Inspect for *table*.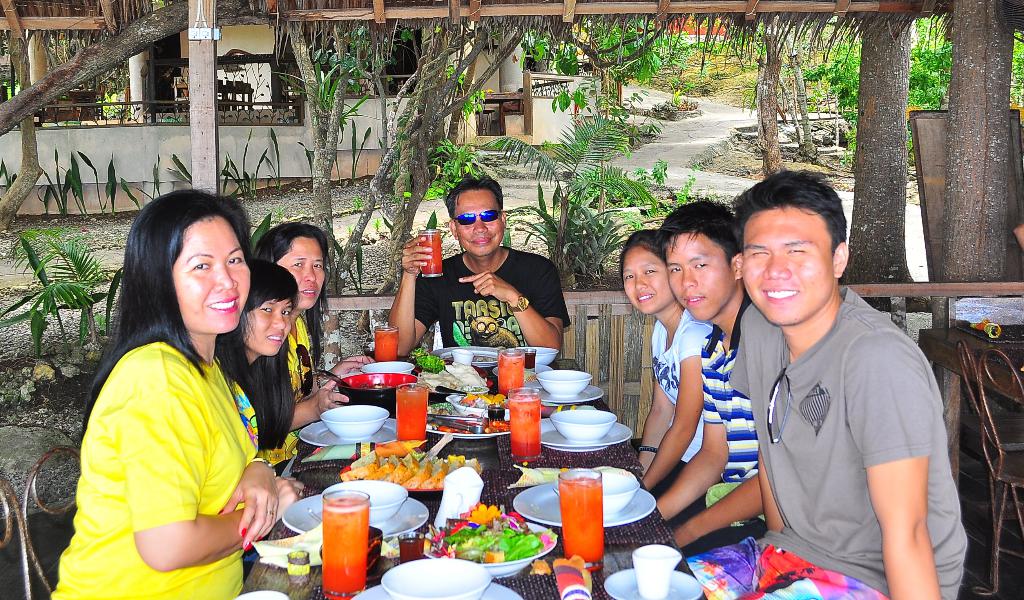
Inspection: bbox=(225, 352, 710, 599).
